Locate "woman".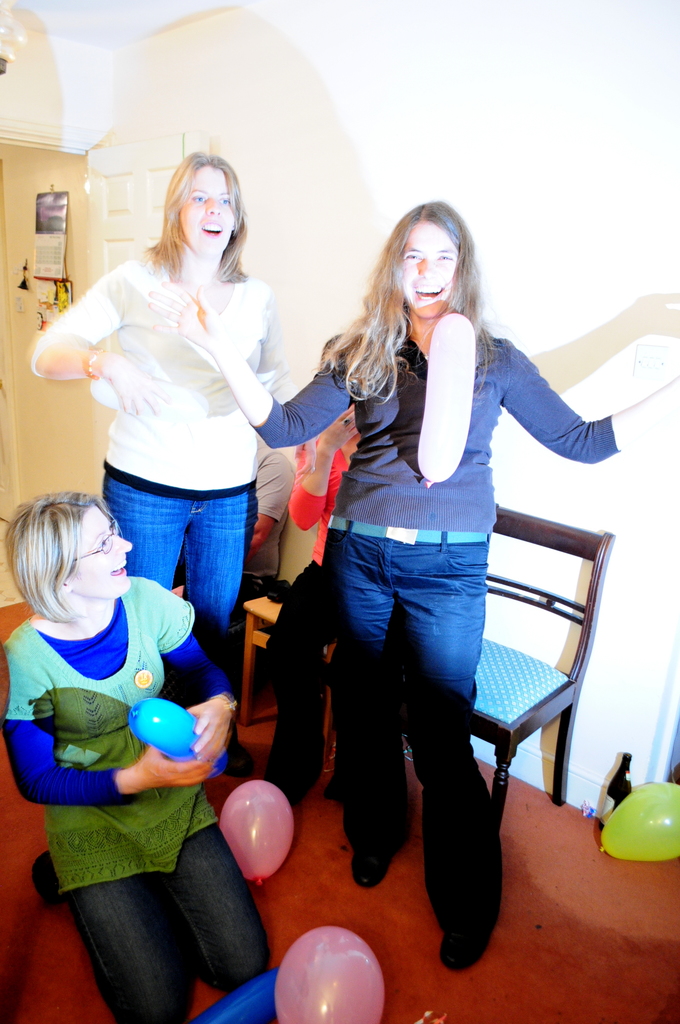
Bounding box: (x1=55, y1=152, x2=298, y2=585).
